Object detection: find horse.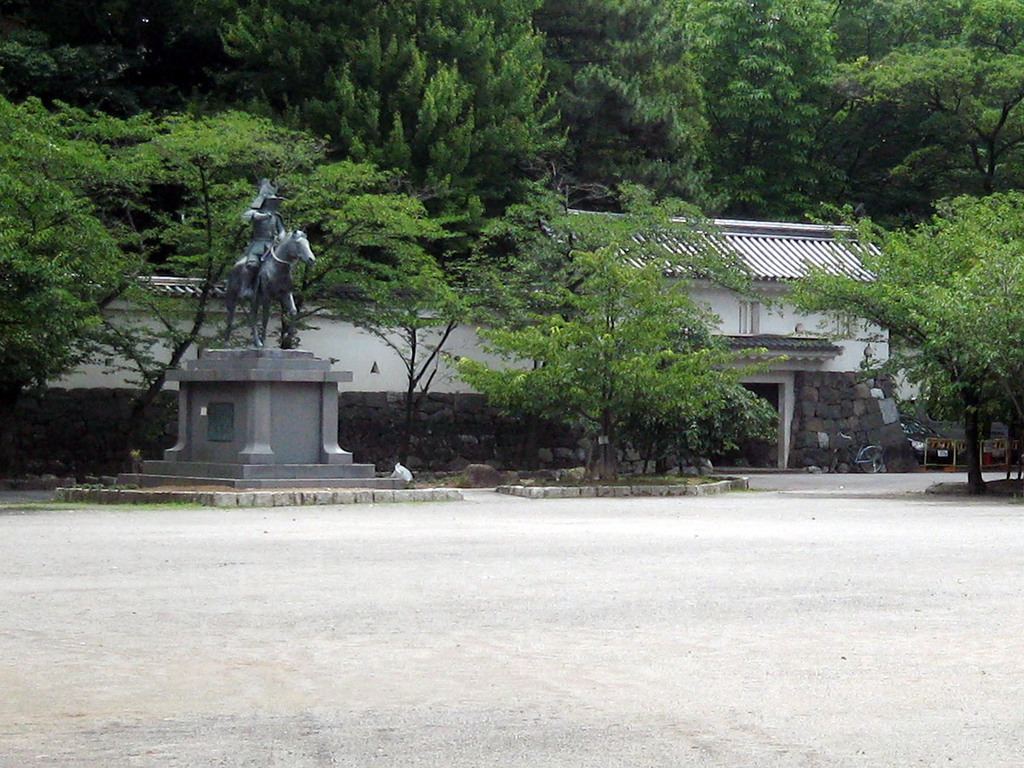
crop(224, 221, 317, 351).
